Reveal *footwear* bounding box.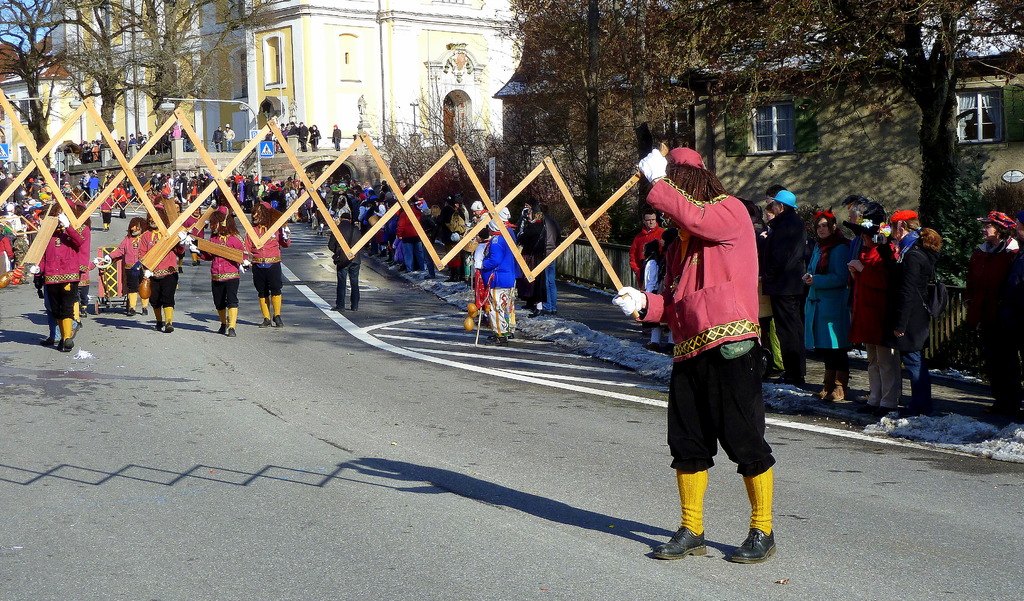
Revealed: x1=60, y1=336, x2=73, y2=356.
